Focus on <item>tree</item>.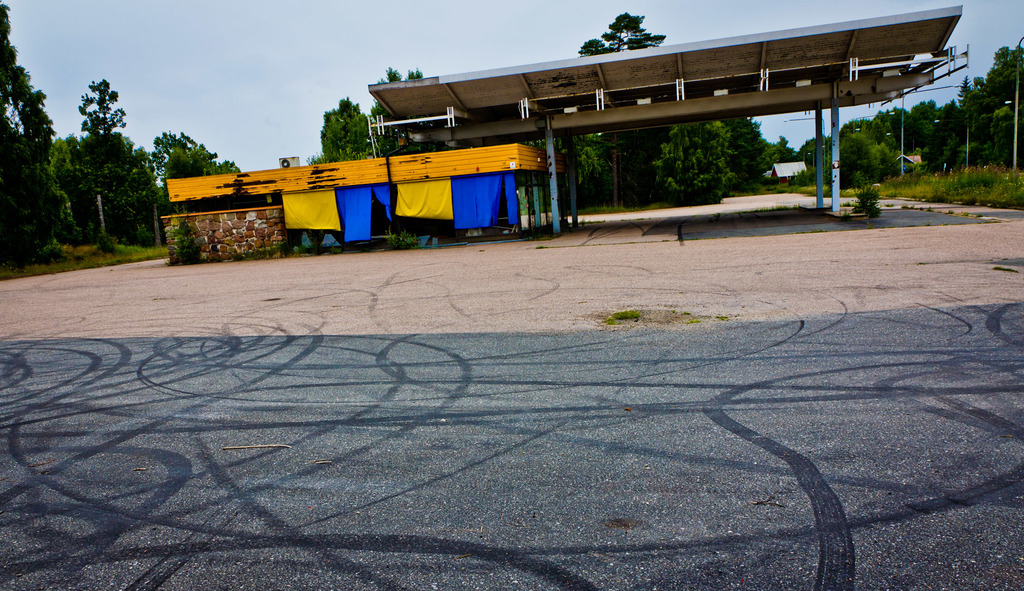
Focused at Rect(216, 156, 244, 177).
